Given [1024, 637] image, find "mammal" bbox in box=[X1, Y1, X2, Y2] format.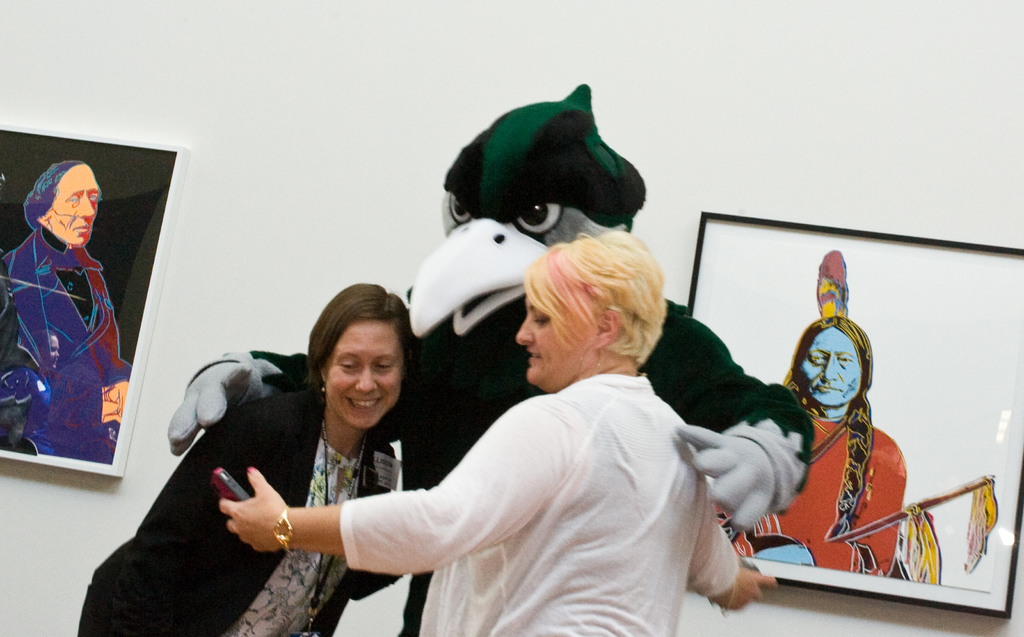
box=[220, 228, 761, 636].
